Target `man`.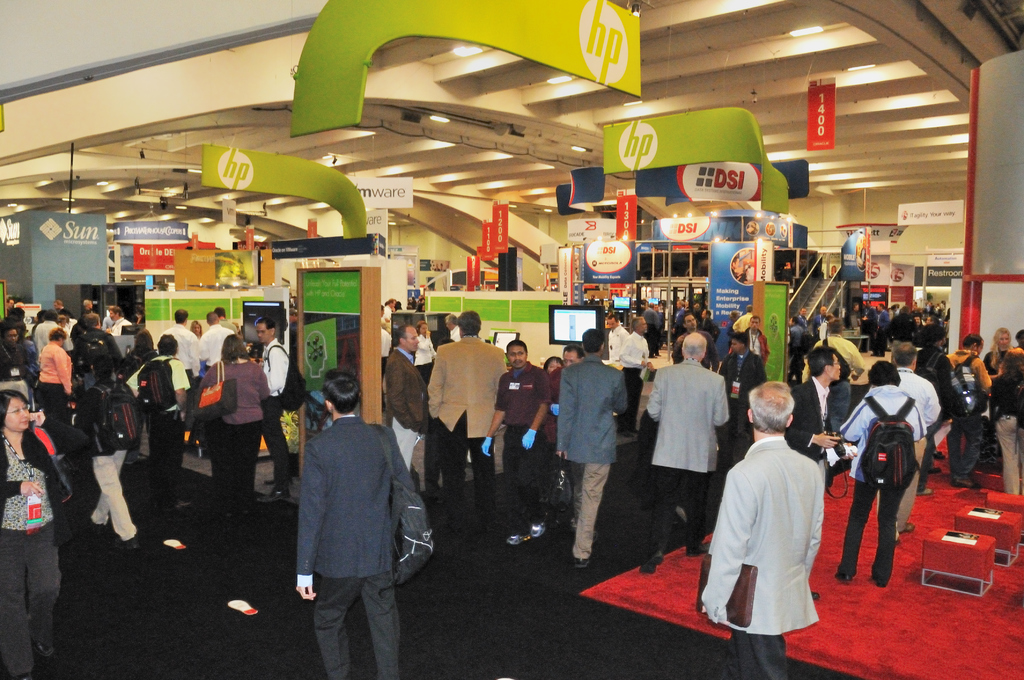
Target region: <region>279, 368, 431, 668</region>.
